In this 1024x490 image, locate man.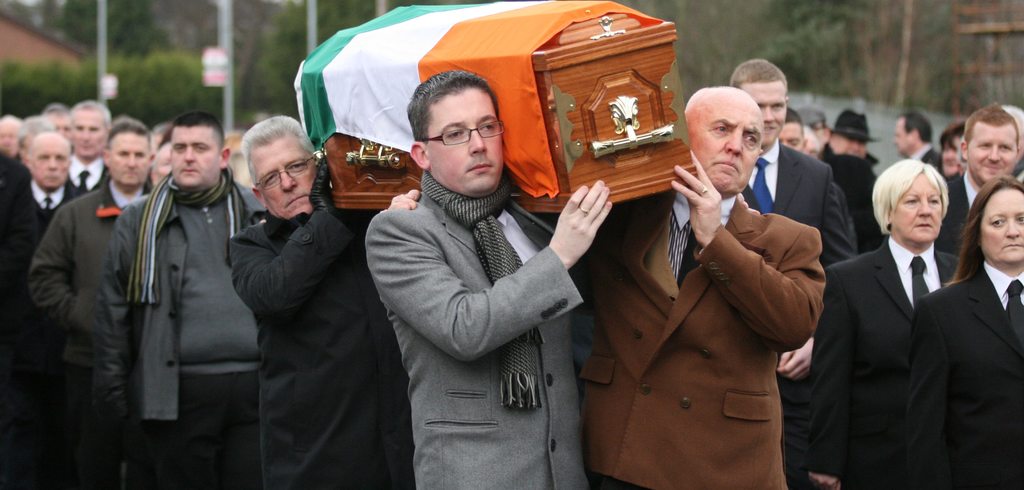
Bounding box: 364,69,613,489.
